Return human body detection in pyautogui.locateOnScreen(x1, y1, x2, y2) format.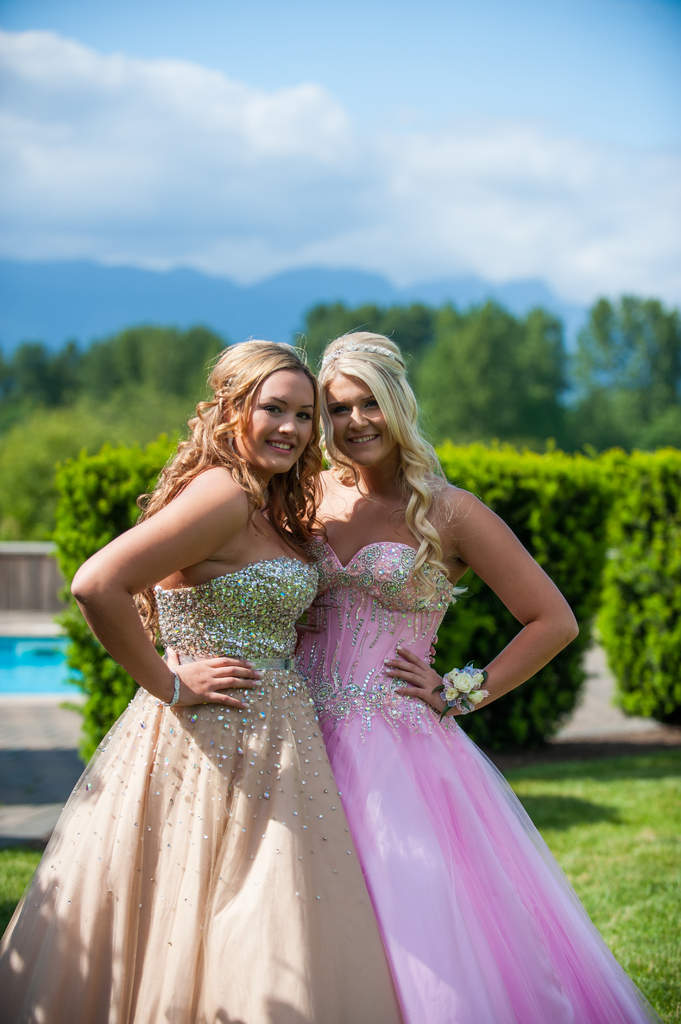
pyautogui.locateOnScreen(1, 340, 398, 1019).
